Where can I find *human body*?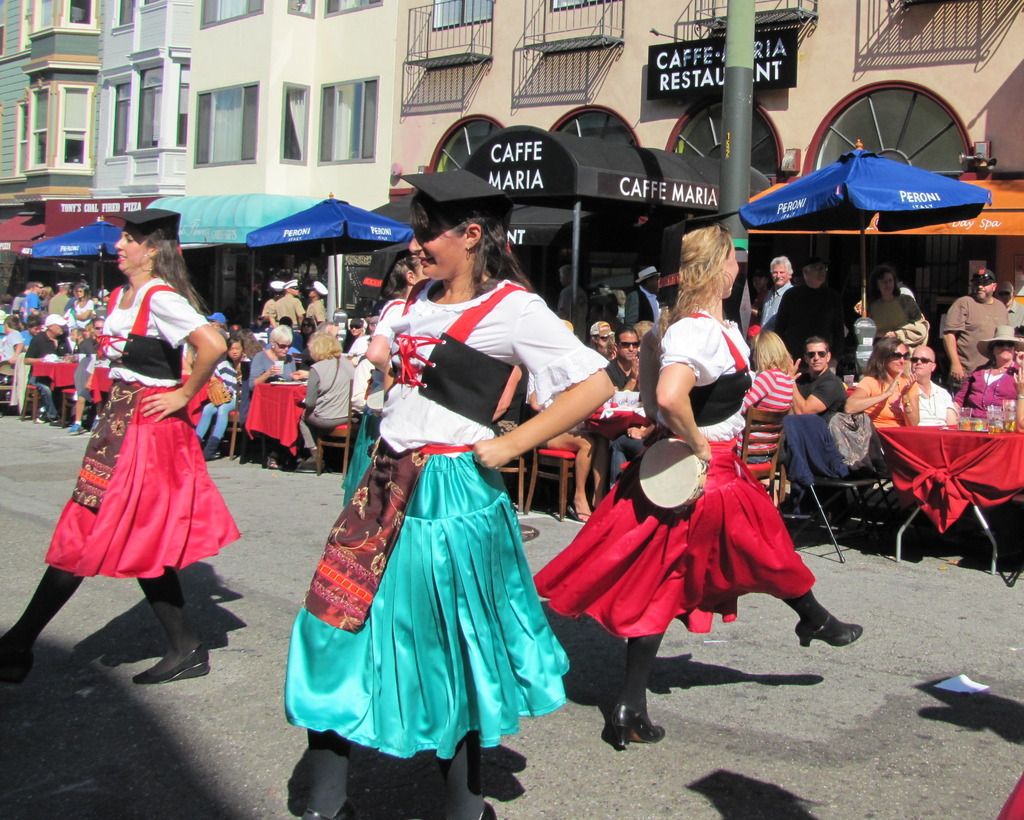
You can find it at <box>236,332,260,355</box>.
